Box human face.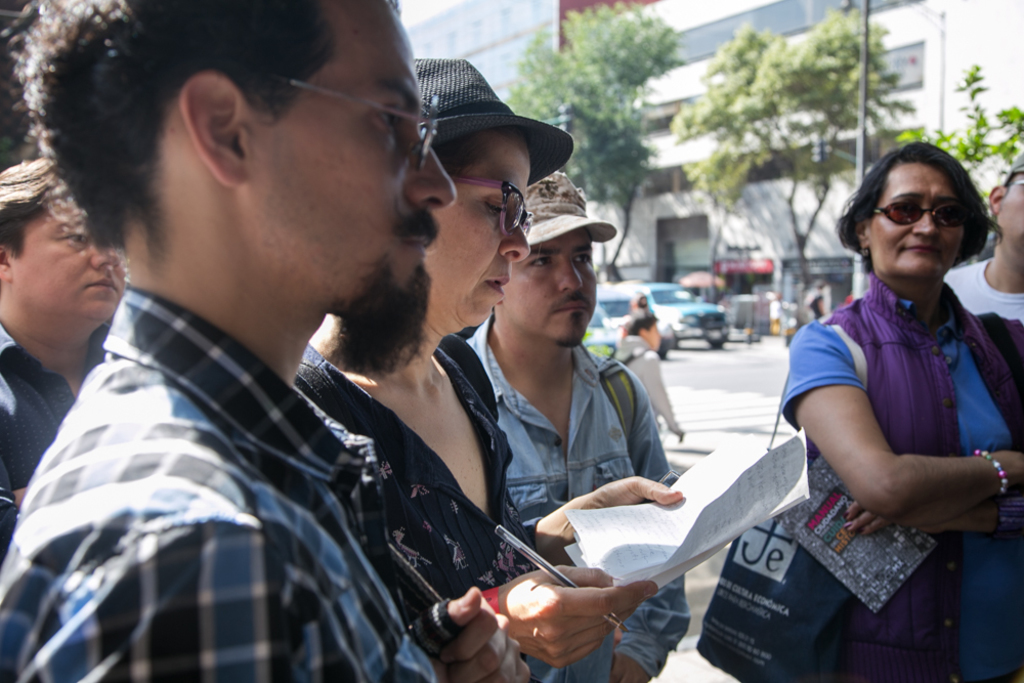
[x1=1002, y1=170, x2=1023, y2=251].
